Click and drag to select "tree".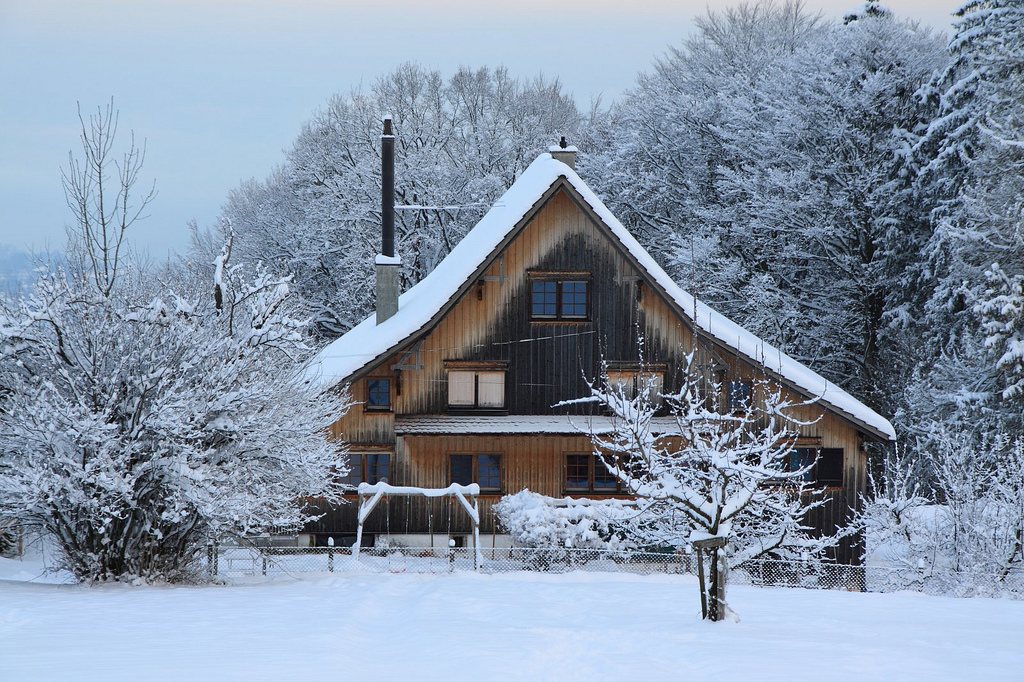
Selection: x1=651, y1=11, x2=958, y2=399.
